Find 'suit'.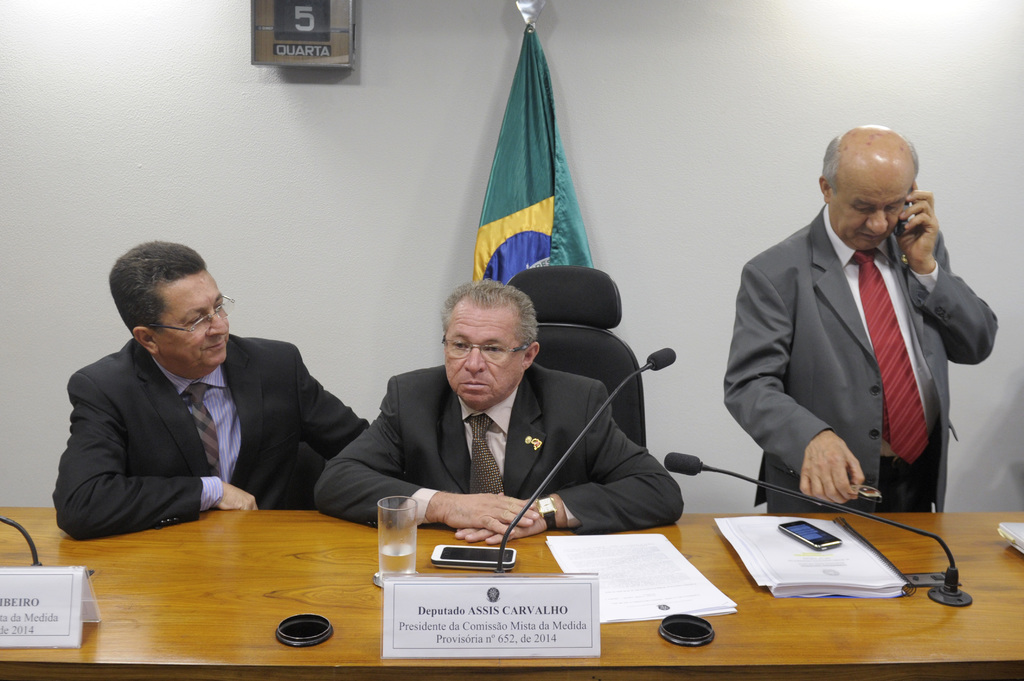
box(55, 256, 363, 546).
